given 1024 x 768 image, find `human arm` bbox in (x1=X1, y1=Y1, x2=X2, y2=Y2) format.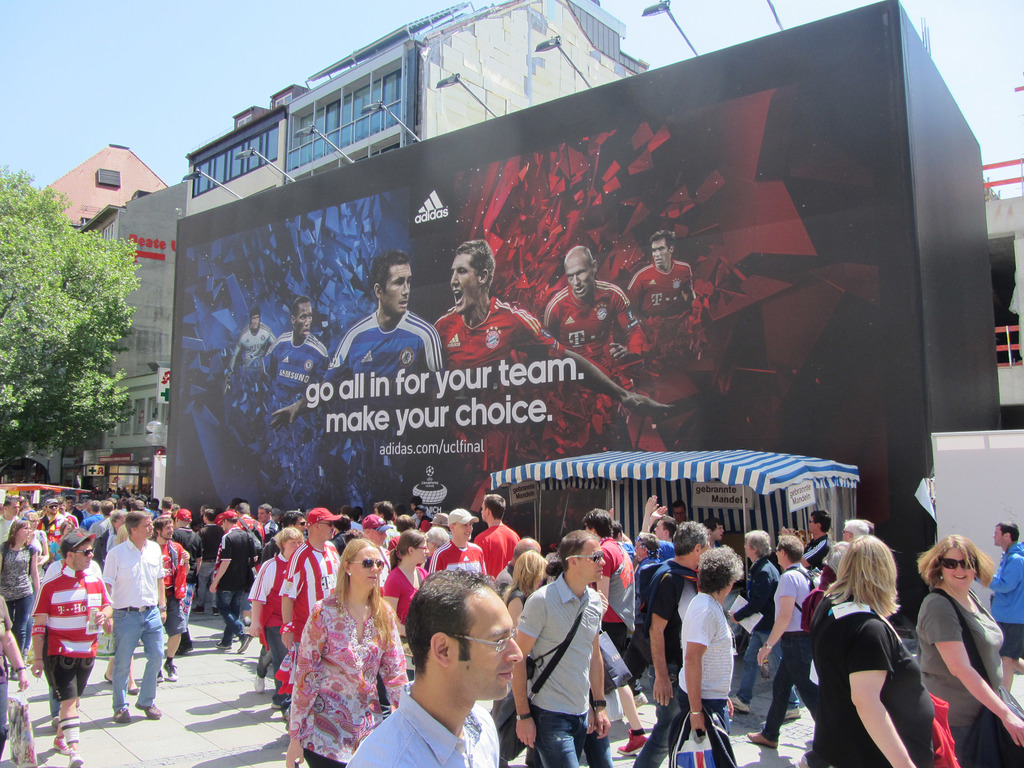
(x1=31, y1=547, x2=42, y2=590).
